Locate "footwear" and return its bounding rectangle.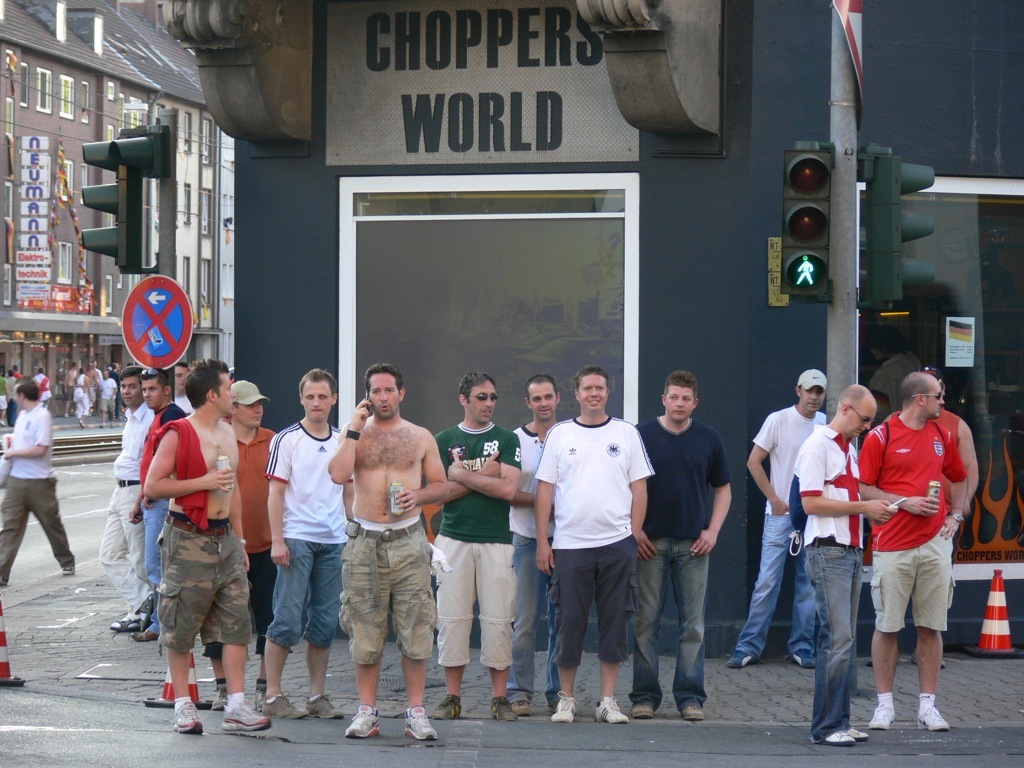
{"x1": 870, "y1": 704, "x2": 894, "y2": 729}.
